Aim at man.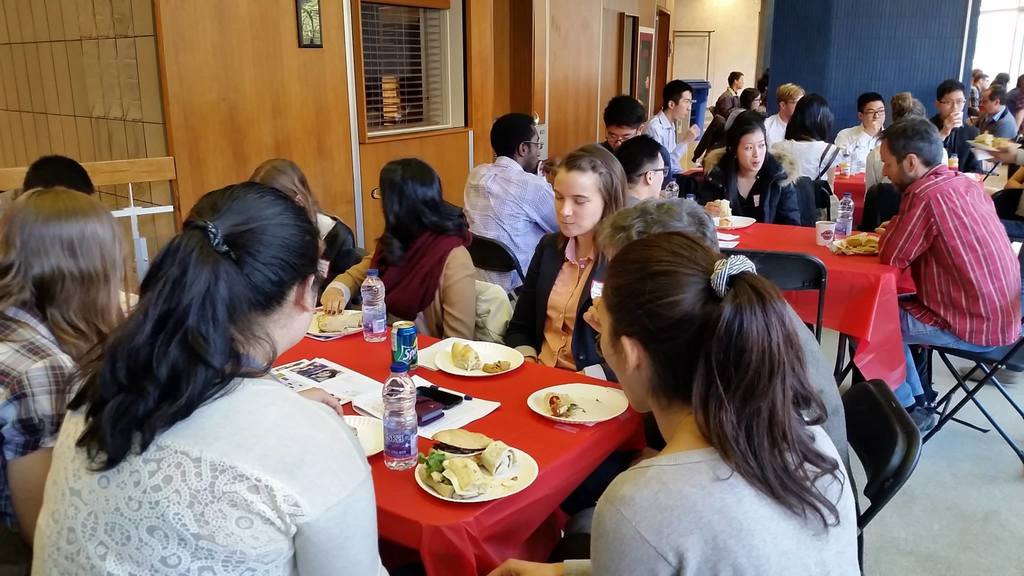
Aimed at 712/68/748/110.
